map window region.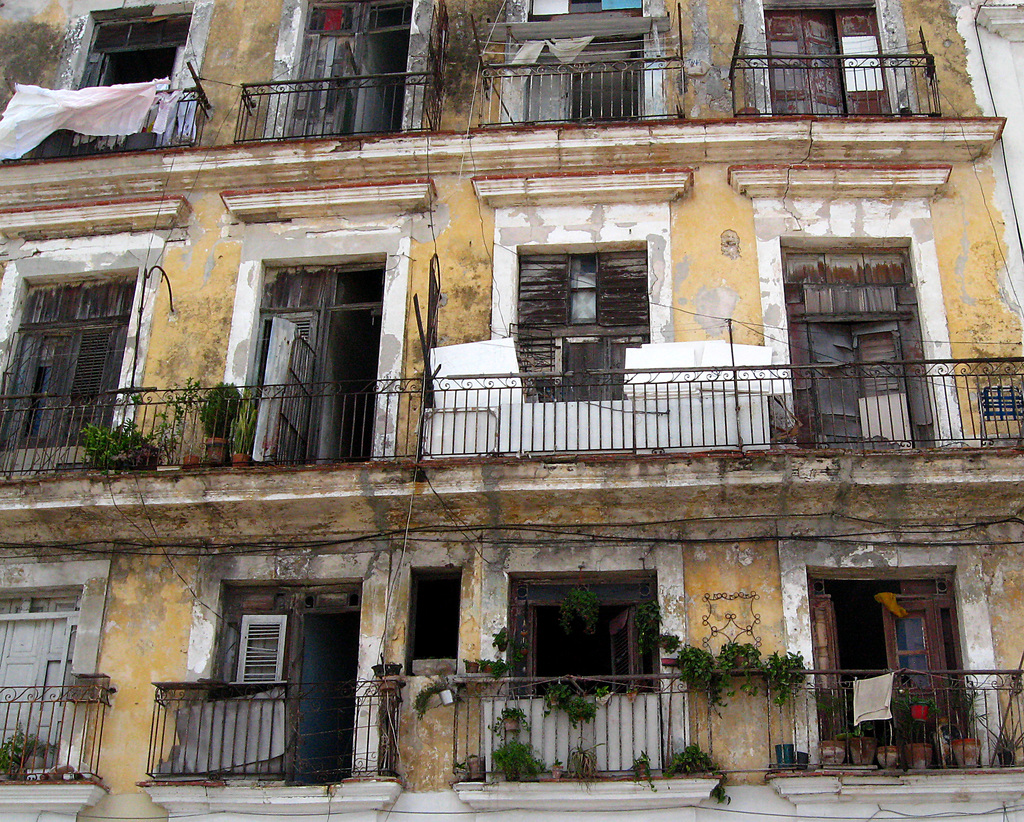
Mapped to rect(0, 558, 116, 792).
